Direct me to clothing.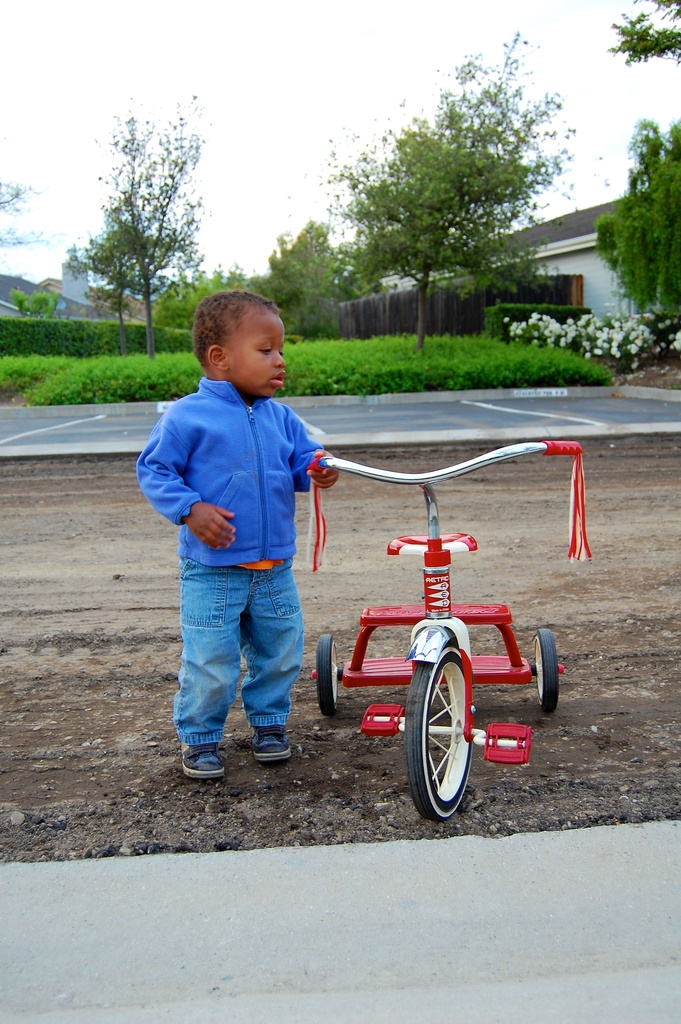
Direction: region(151, 314, 341, 753).
